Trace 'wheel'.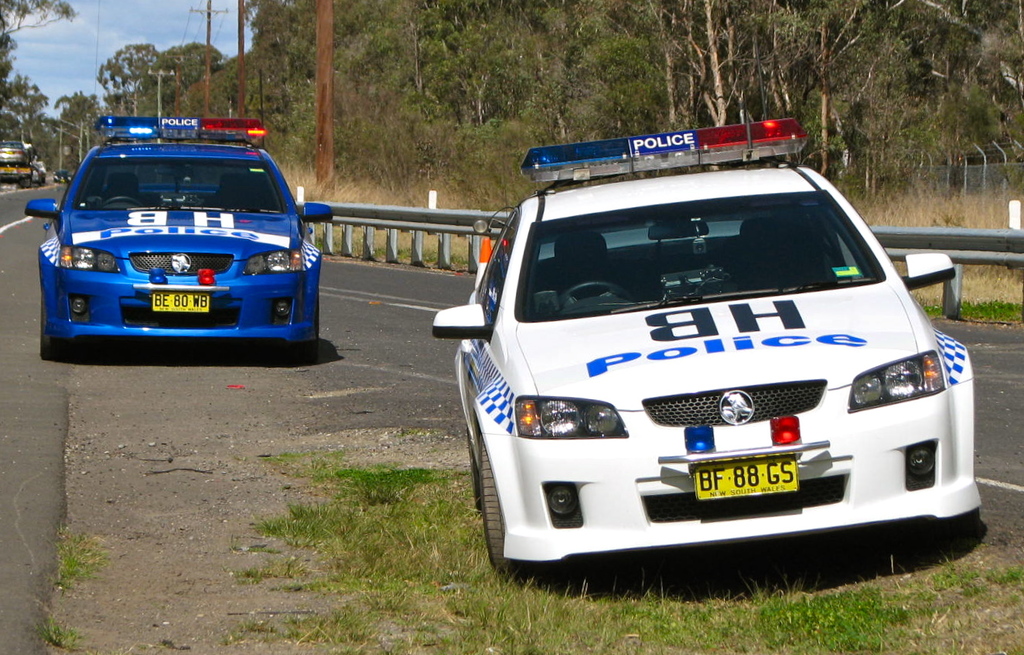
Traced to <box>41,314,73,364</box>.
